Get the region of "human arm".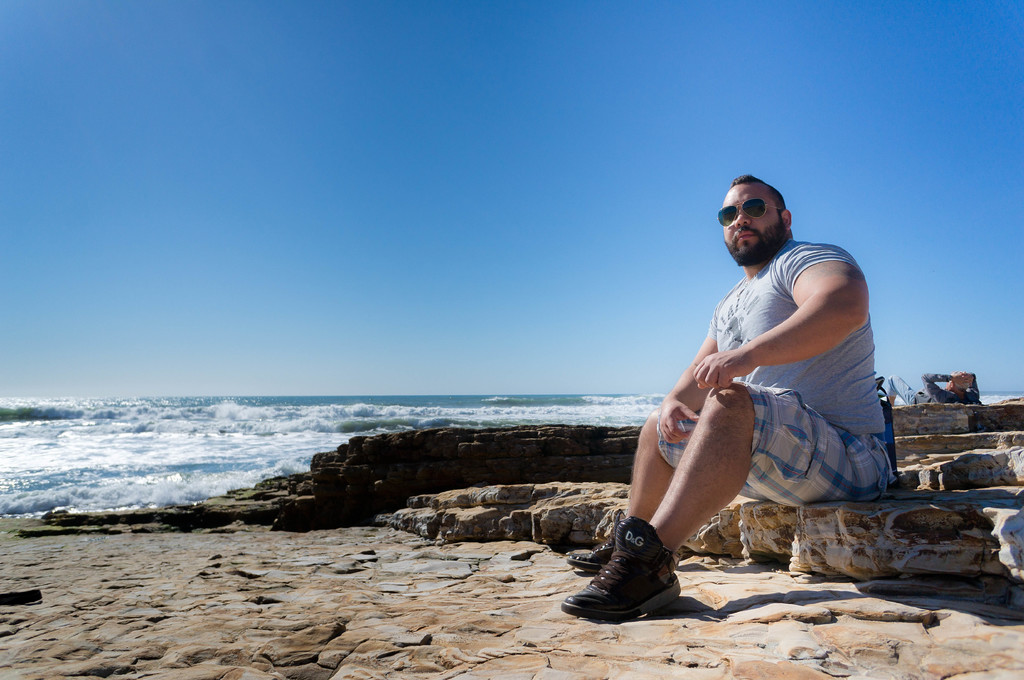
bbox=(918, 371, 970, 404).
